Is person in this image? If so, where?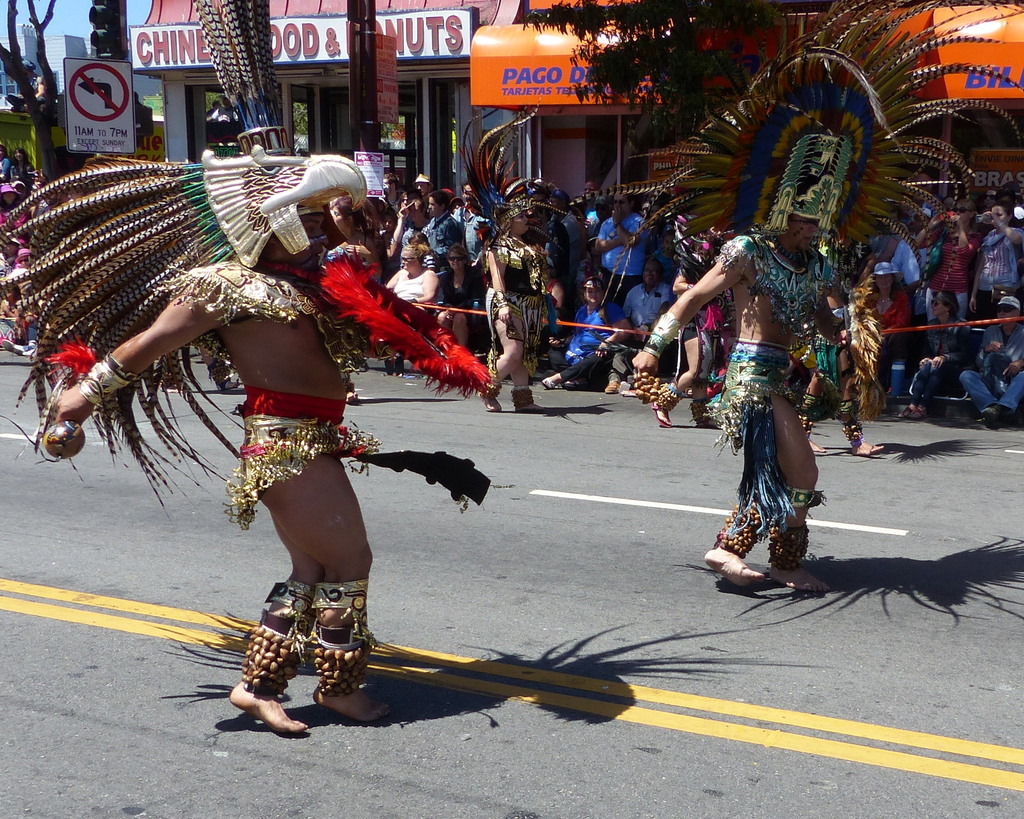
Yes, at [x1=911, y1=196, x2=984, y2=323].
